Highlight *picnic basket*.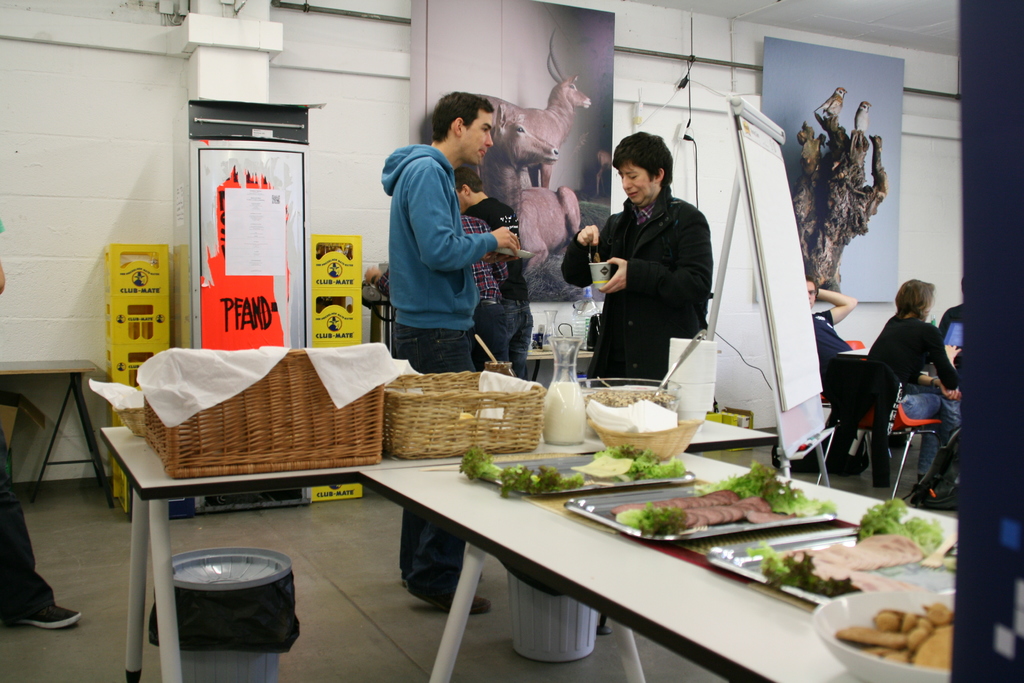
Highlighted region: box=[582, 403, 714, 463].
